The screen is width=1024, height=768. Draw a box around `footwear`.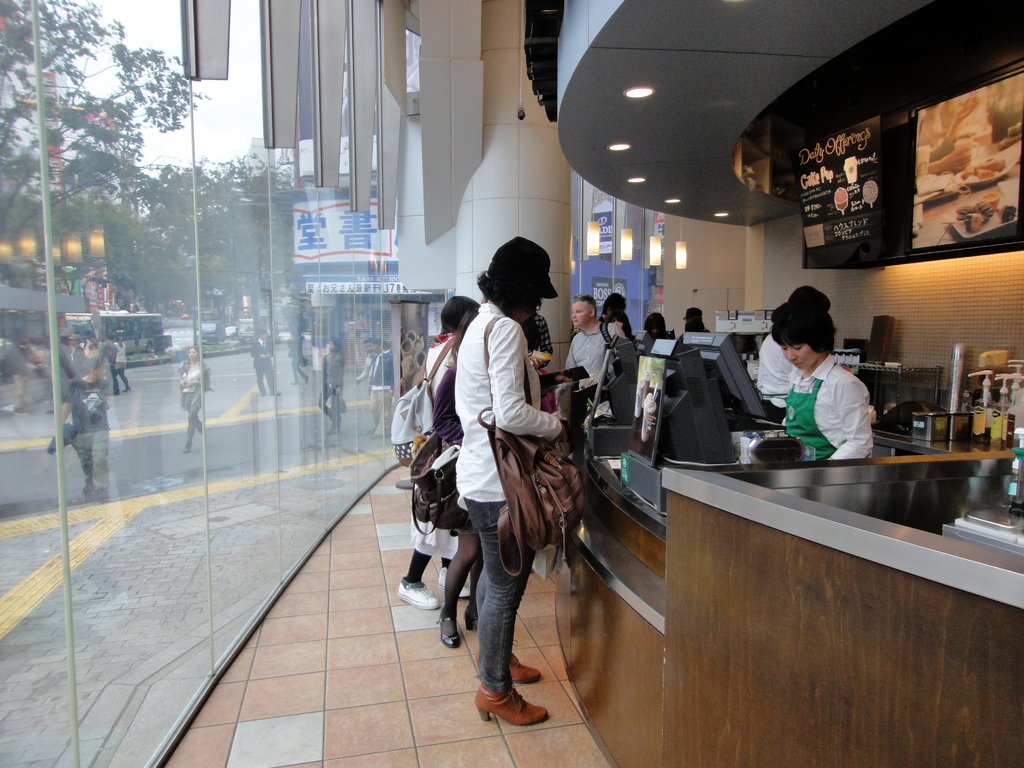
x1=439, y1=612, x2=457, y2=648.
